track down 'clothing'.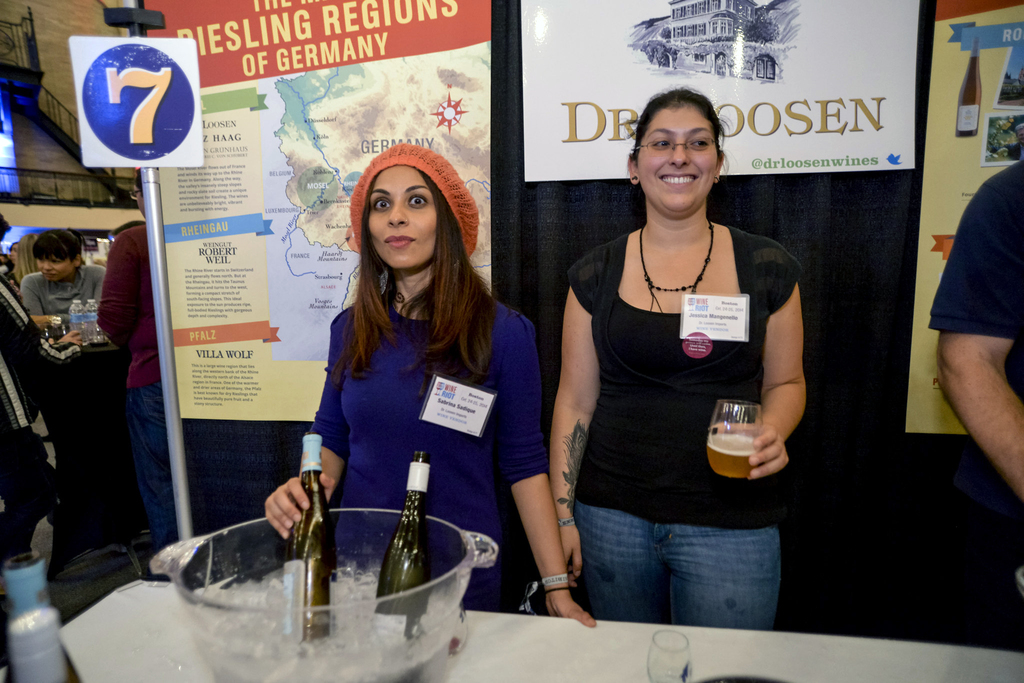
Tracked to 19, 261, 112, 348.
